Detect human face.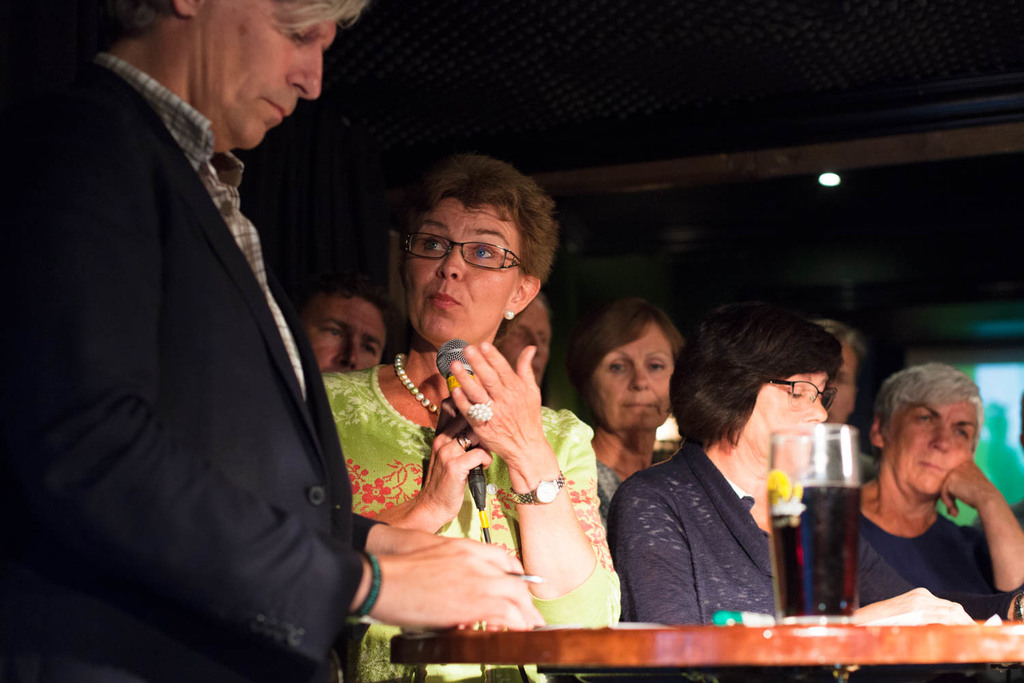
Detected at <region>888, 403, 972, 499</region>.
